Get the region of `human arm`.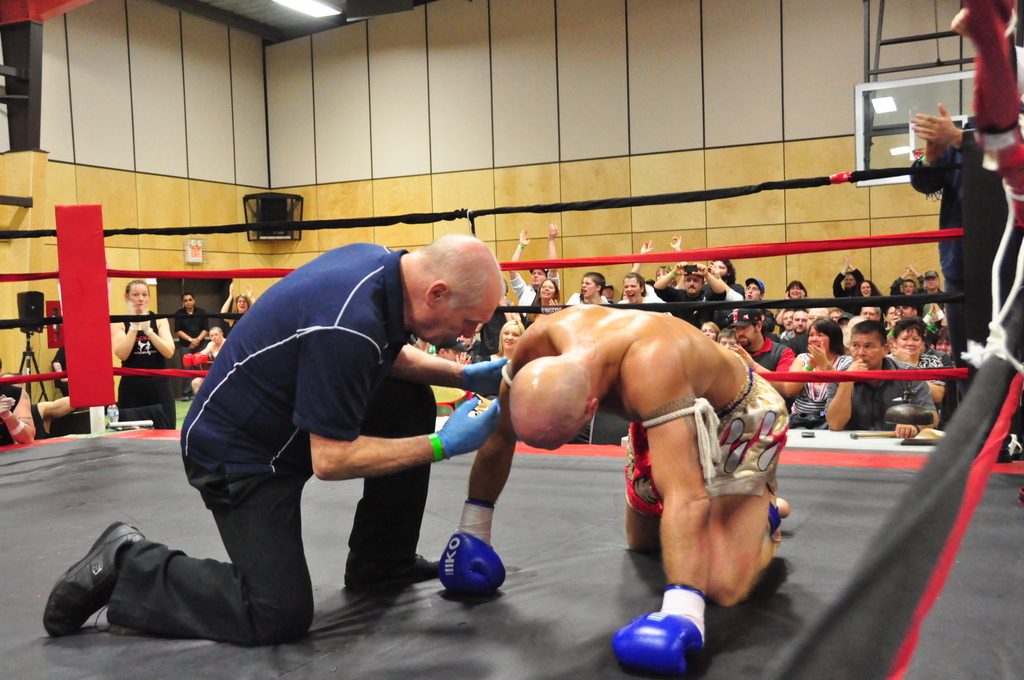
(812, 360, 855, 432).
